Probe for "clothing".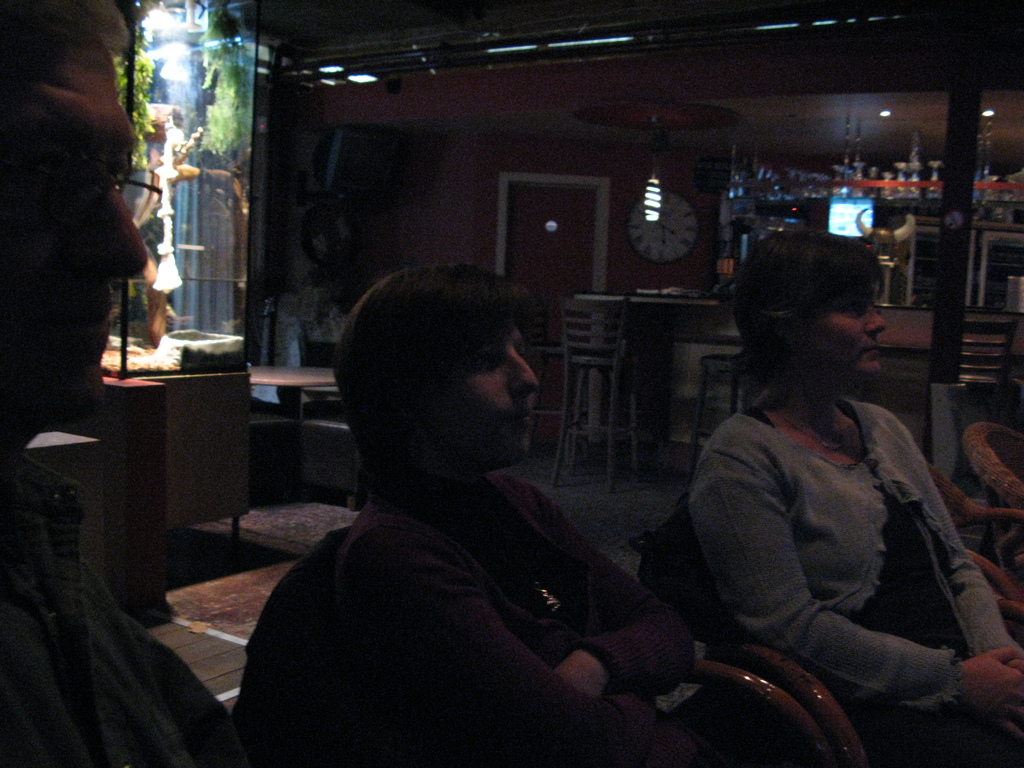
Probe result: BBox(329, 468, 706, 765).
